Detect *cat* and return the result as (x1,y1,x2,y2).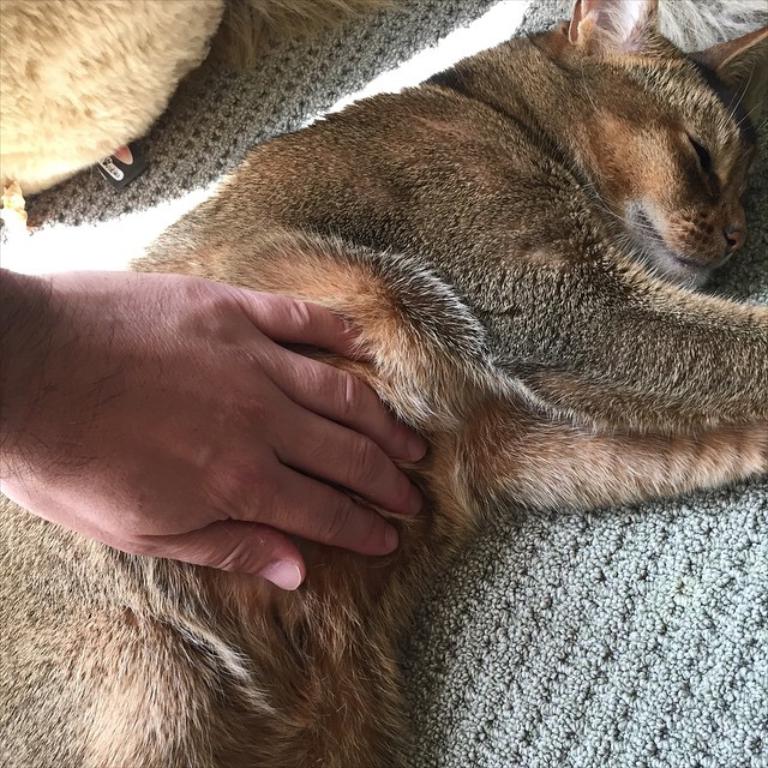
(0,0,767,767).
